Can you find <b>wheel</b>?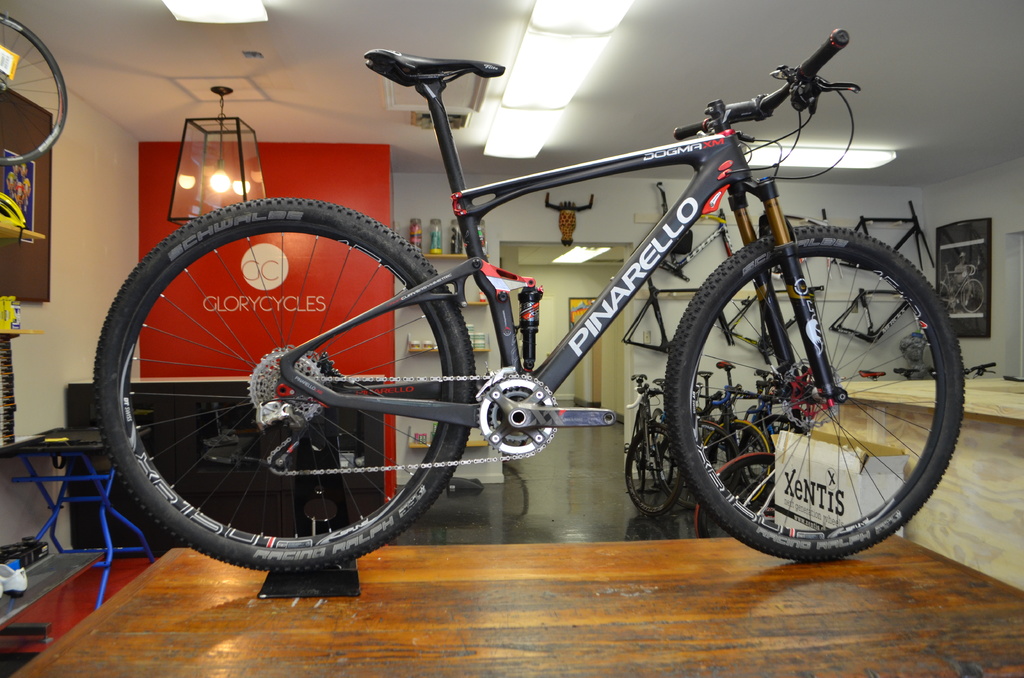
Yes, bounding box: [92,196,475,572].
